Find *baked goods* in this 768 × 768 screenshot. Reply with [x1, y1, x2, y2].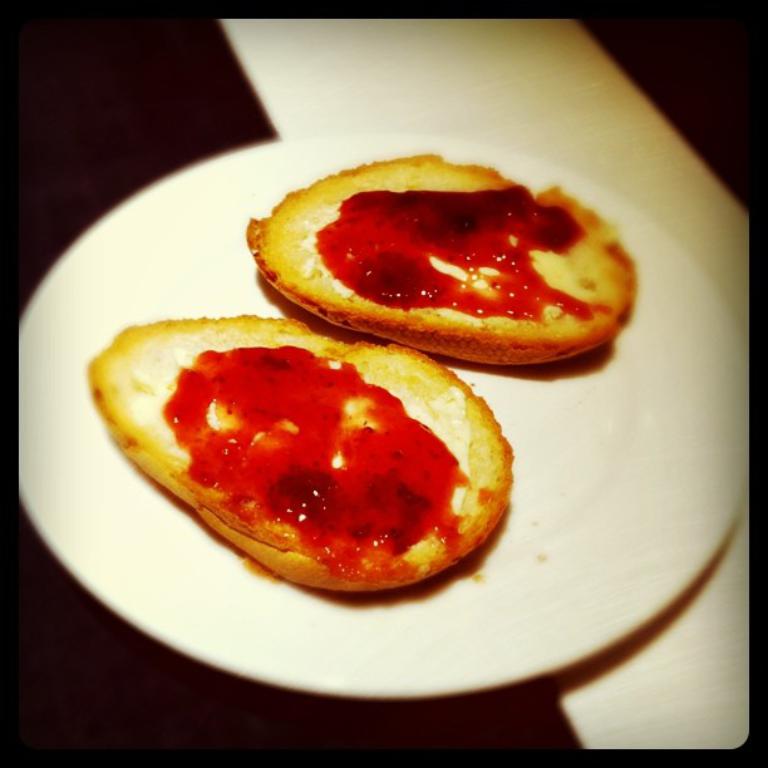
[269, 169, 624, 376].
